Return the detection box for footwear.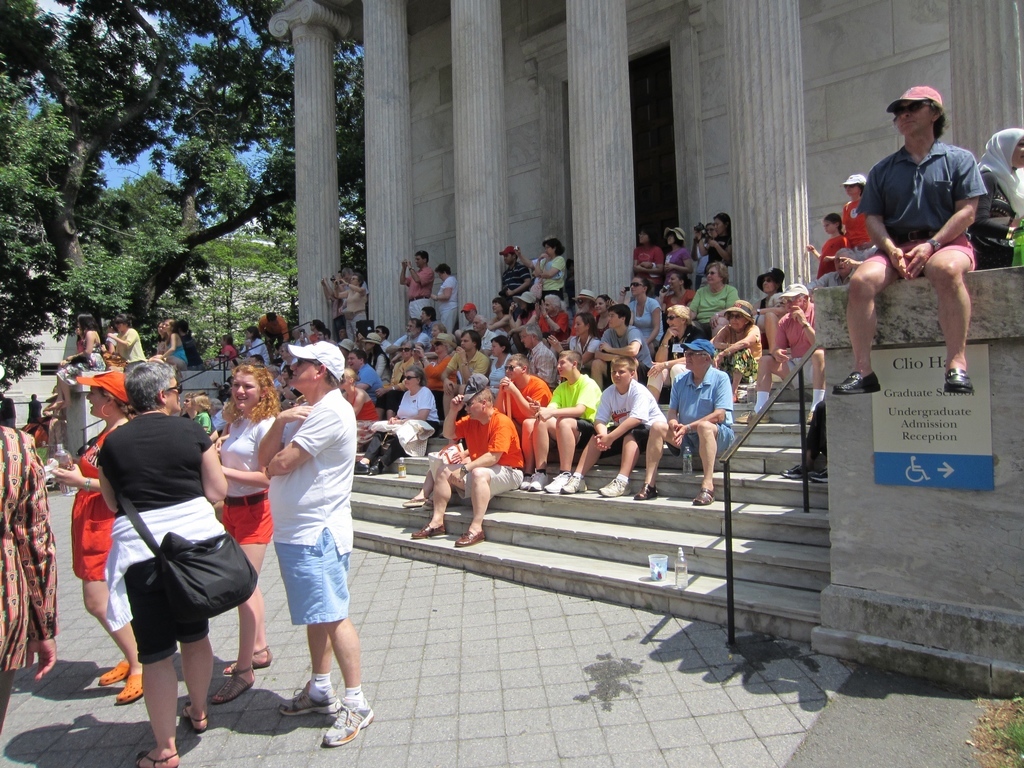
region(599, 475, 633, 497).
